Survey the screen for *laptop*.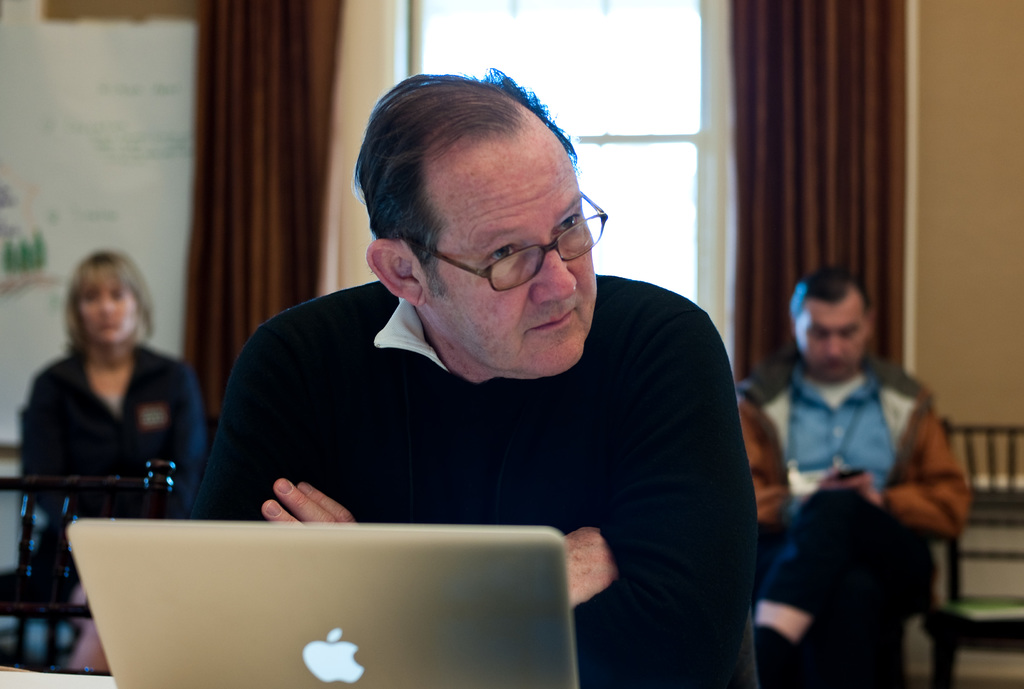
Survey found: BBox(73, 511, 596, 688).
